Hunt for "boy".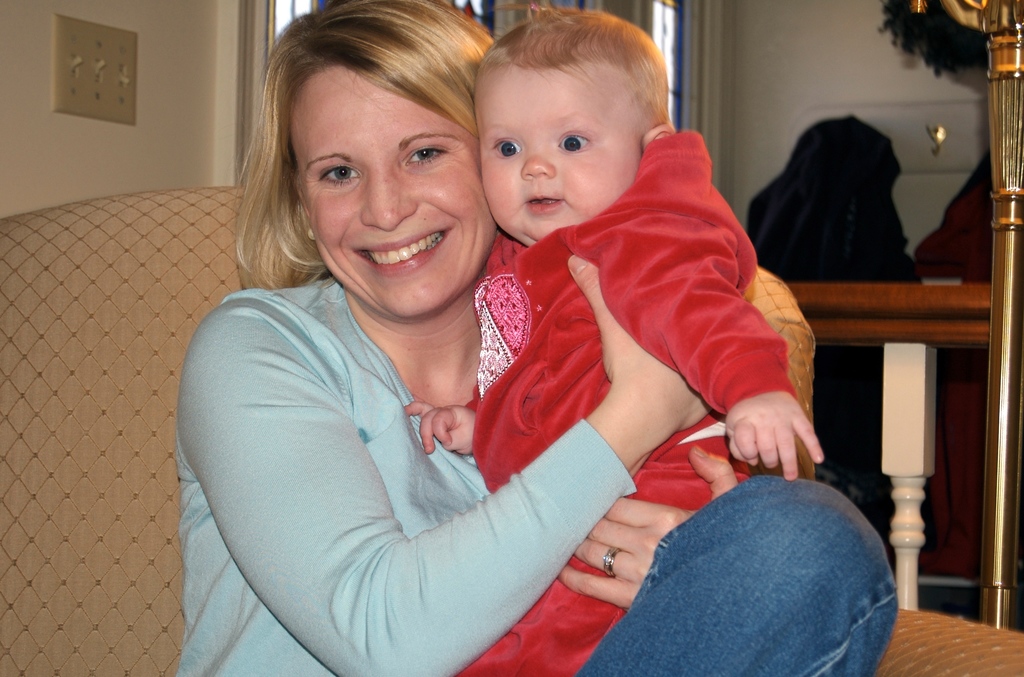
Hunted down at pyautogui.locateOnScreen(341, 26, 820, 632).
